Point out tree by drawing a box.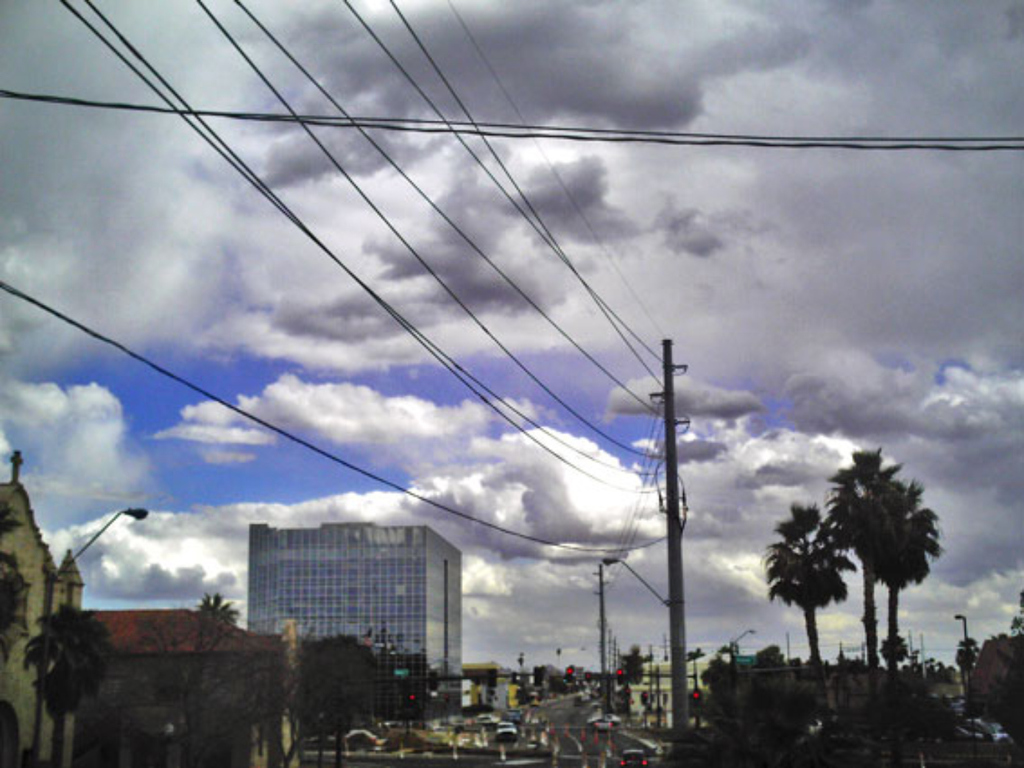
rect(0, 492, 31, 766).
